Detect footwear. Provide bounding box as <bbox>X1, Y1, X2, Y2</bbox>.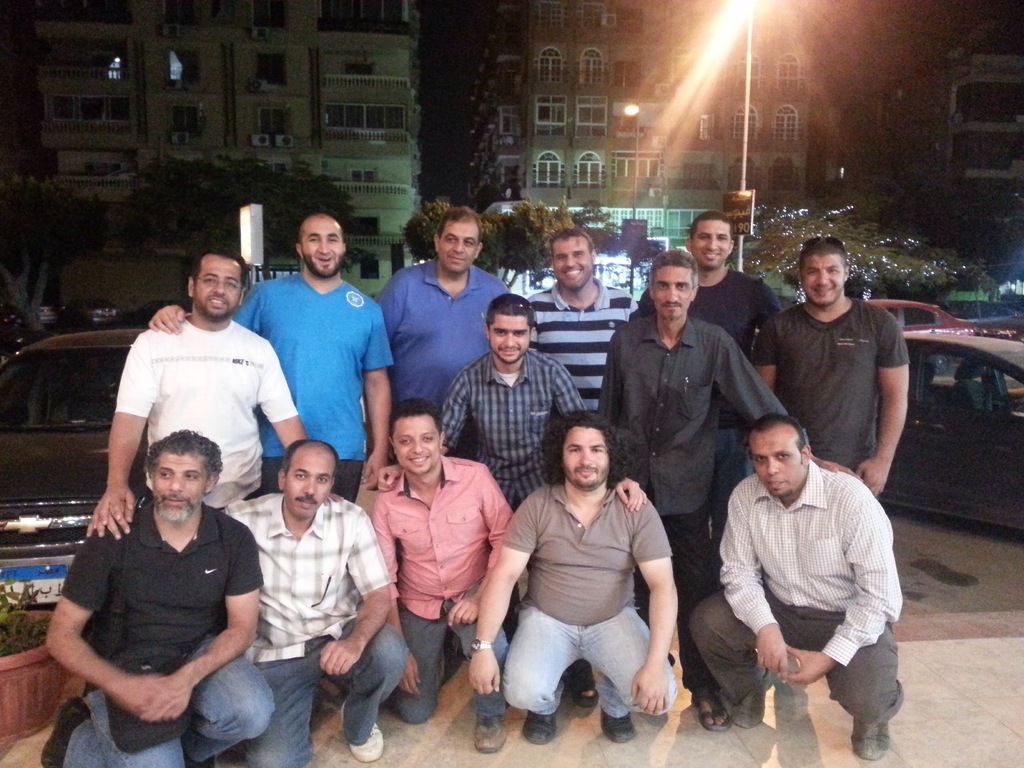
<bbox>730, 667, 774, 729</bbox>.
